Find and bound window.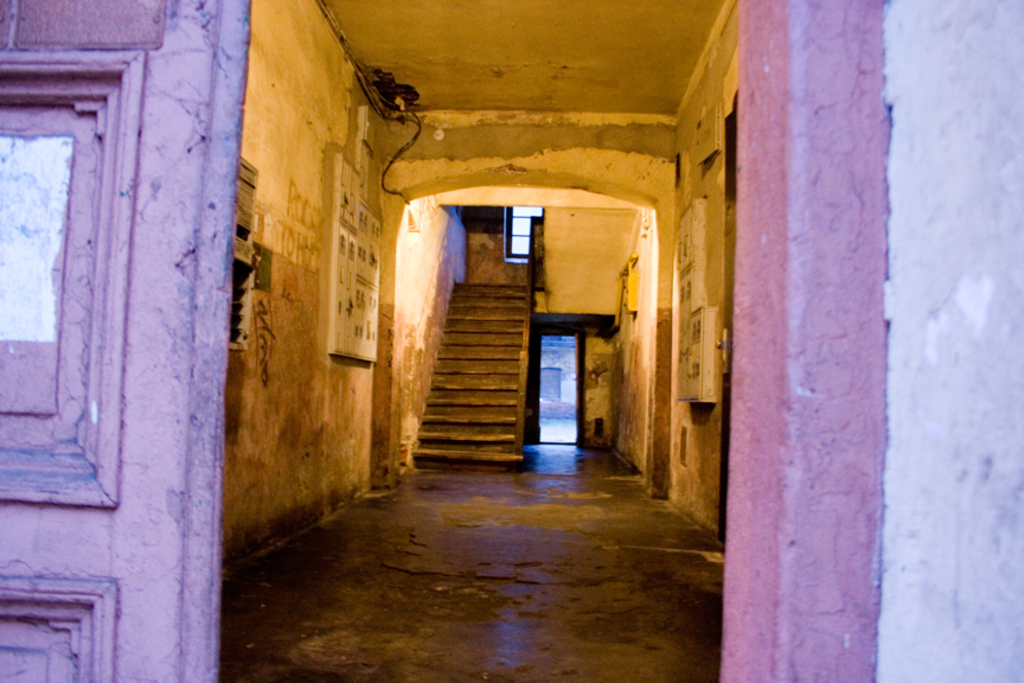
Bound: bbox=(507, 209, 535, 256).
